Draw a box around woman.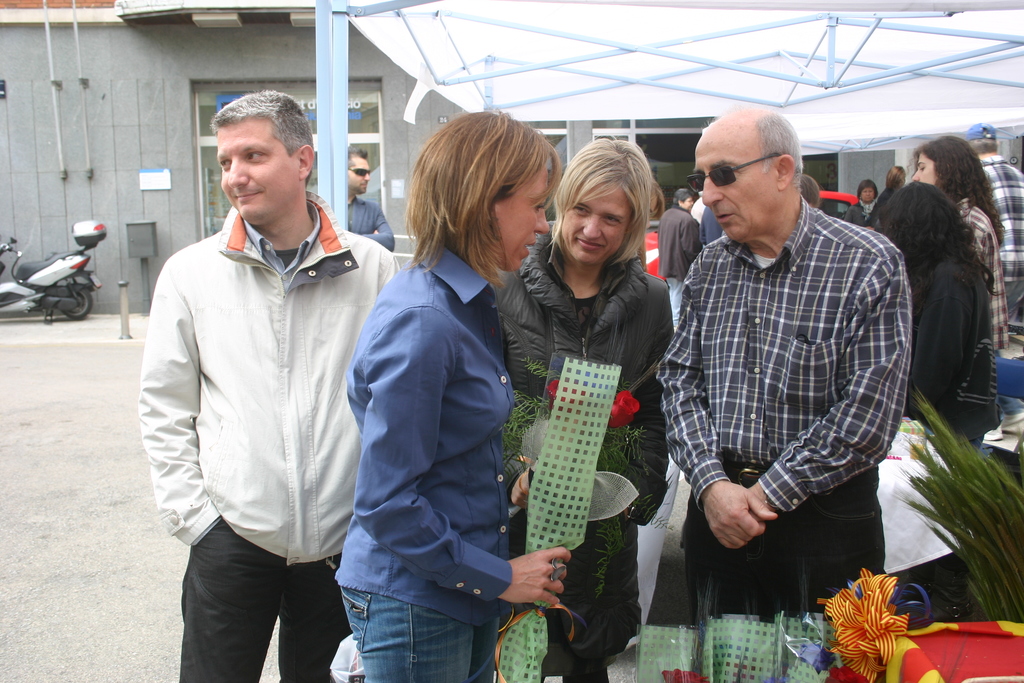
x1=875 y1=163 x2=900 y2=223.
